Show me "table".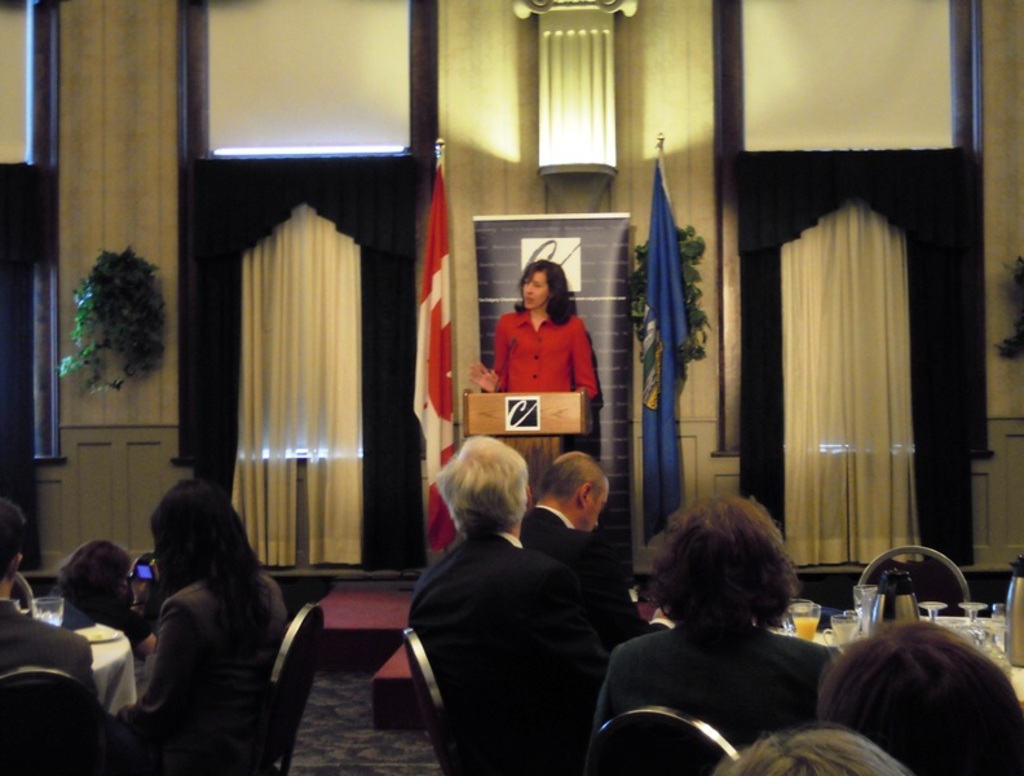
"table" is here: Rect(644, 613, 1023, 719).
